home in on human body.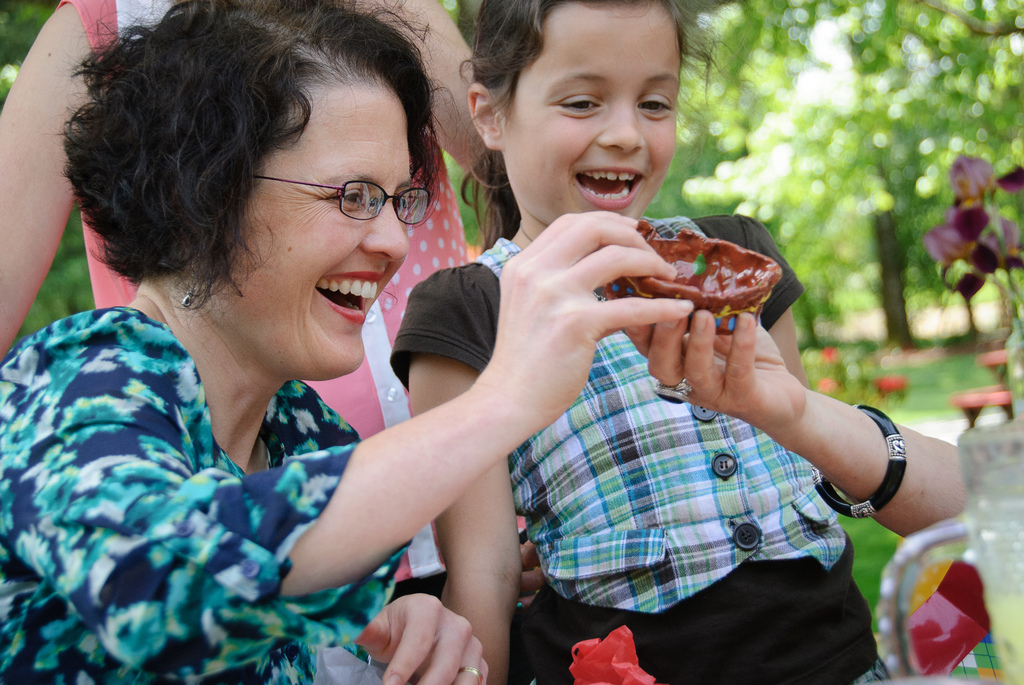
Homed in at (0, 295, 694, 684).
